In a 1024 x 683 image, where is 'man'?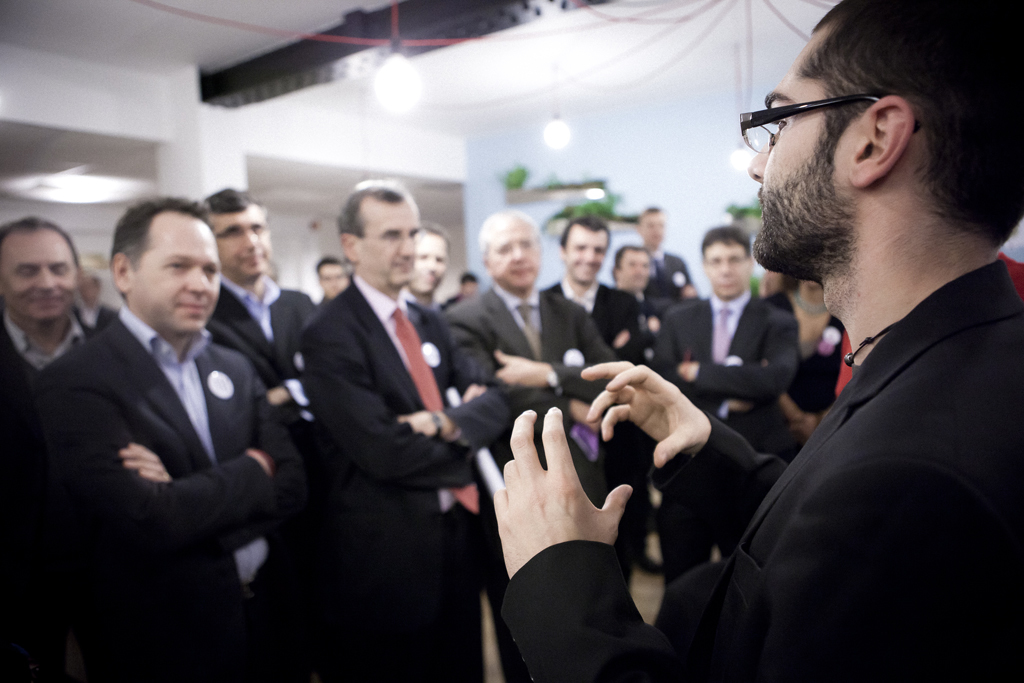
(x1=313, y1=254, x2=346, y2=308).
